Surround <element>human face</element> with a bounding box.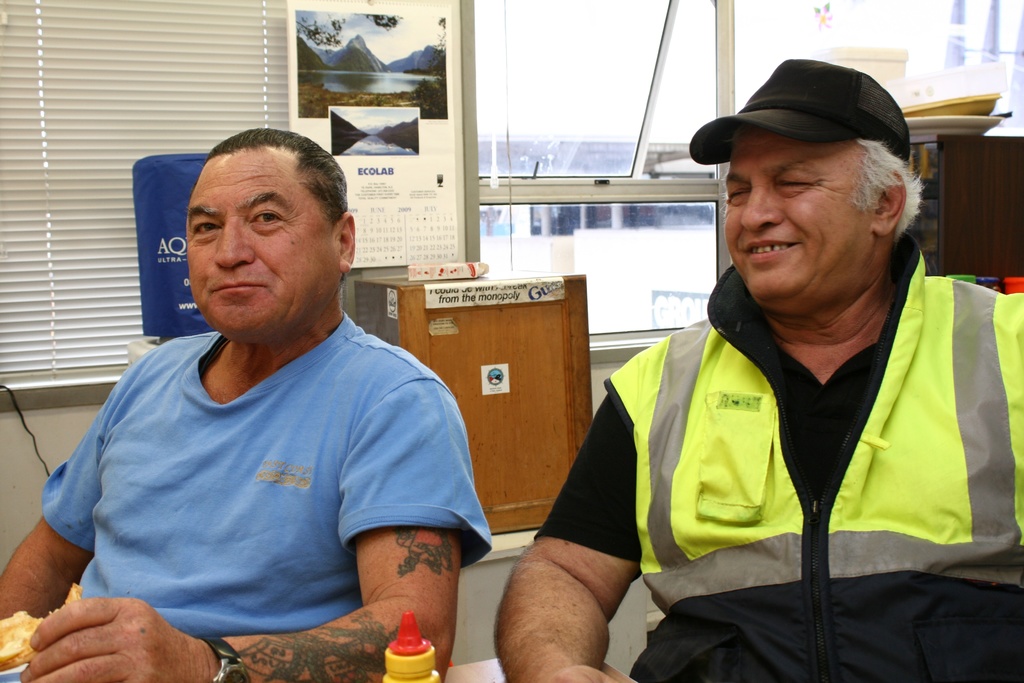
crop(186, 176, 333, 319).
